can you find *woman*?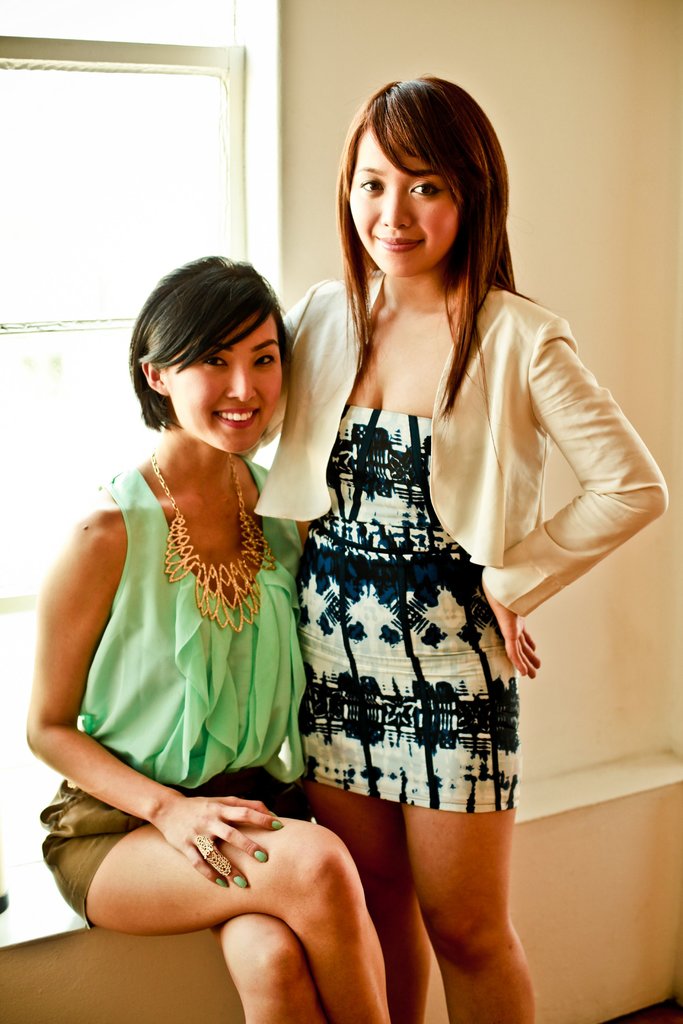
Yes, bounding box: <box>238,60,673,1023</box>.
